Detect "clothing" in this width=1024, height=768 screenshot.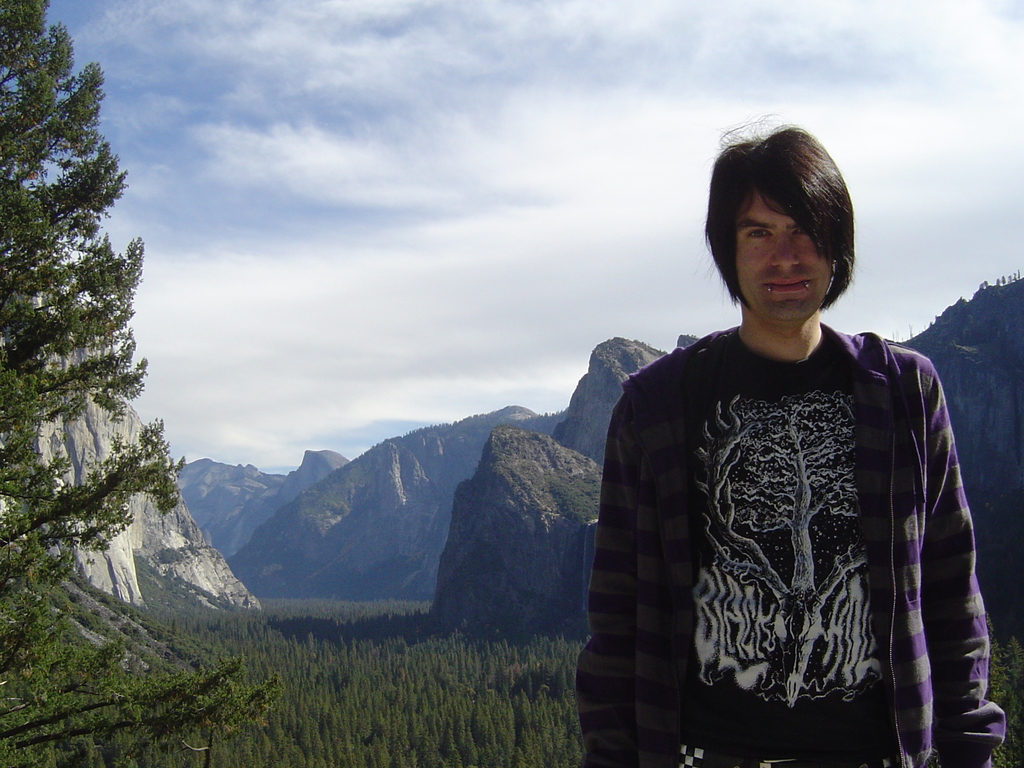
Detection: bbox=[584, 258, 997, 756].
